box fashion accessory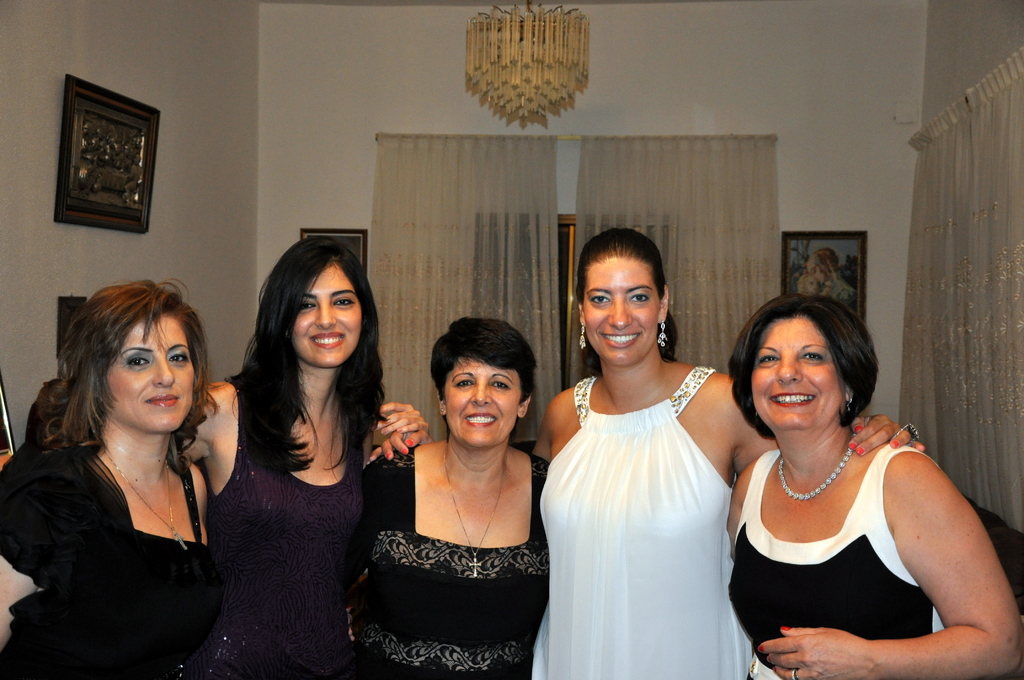
locate(441, 408, 445, 412)
